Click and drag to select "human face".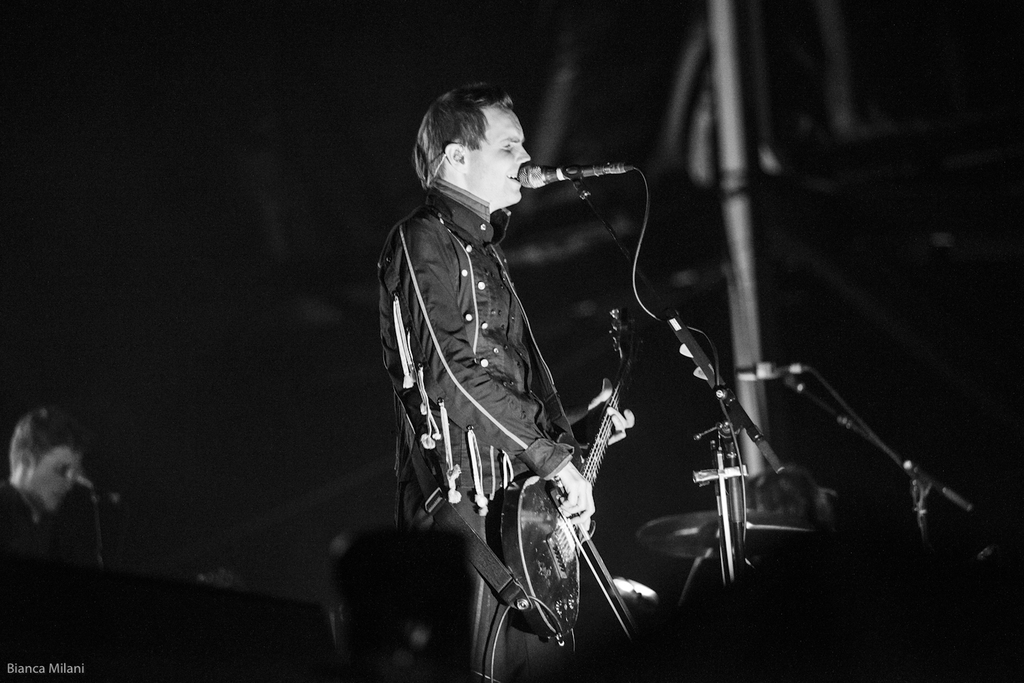
Selection: bbox=[34, 446, 76, 516].
